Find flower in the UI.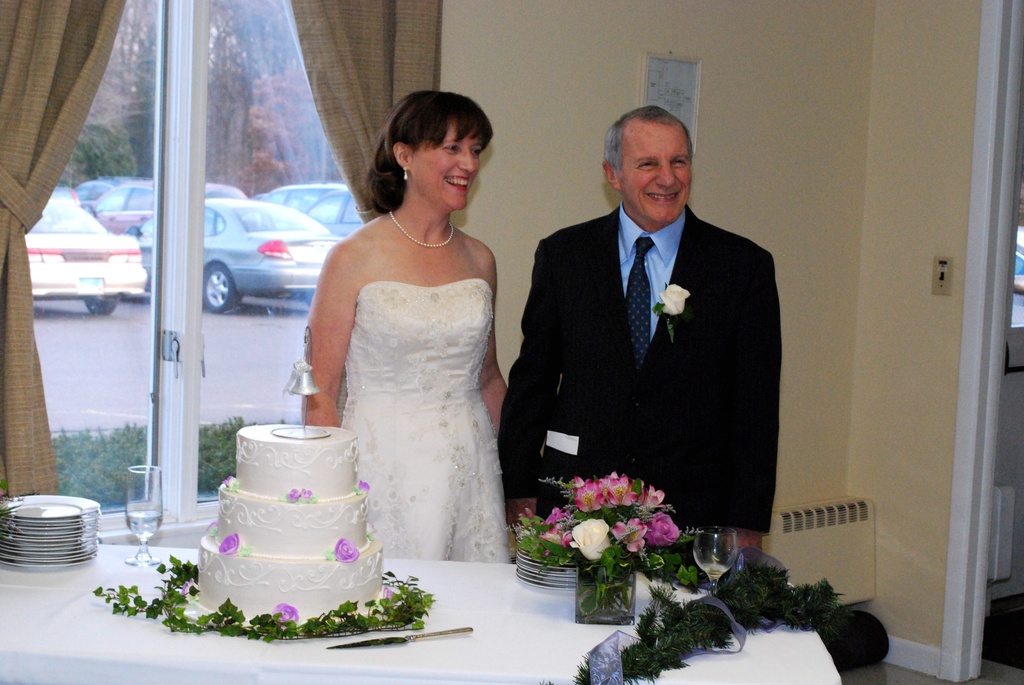
UI element at bbox=(354, 480, 369, 496).
